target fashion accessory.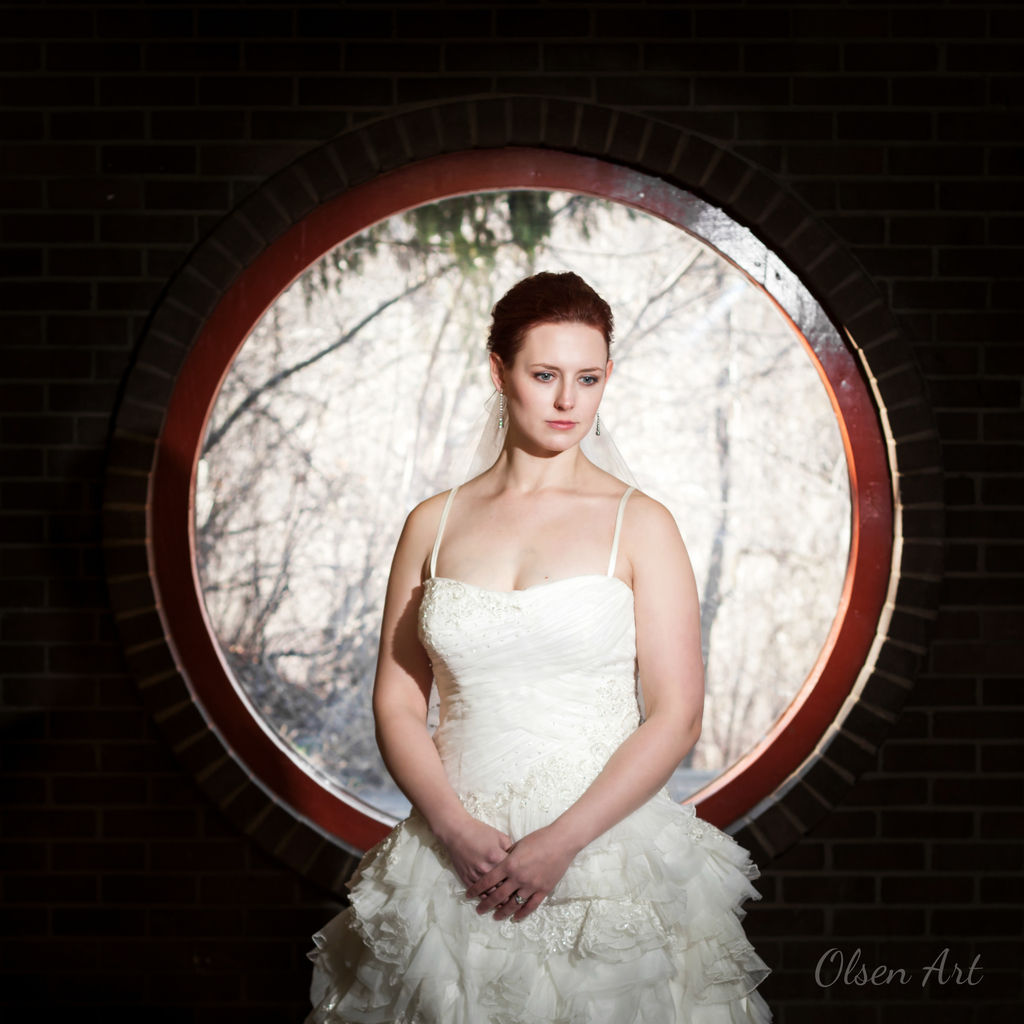
Target region: l=513, t=891, r=529, b=907.
